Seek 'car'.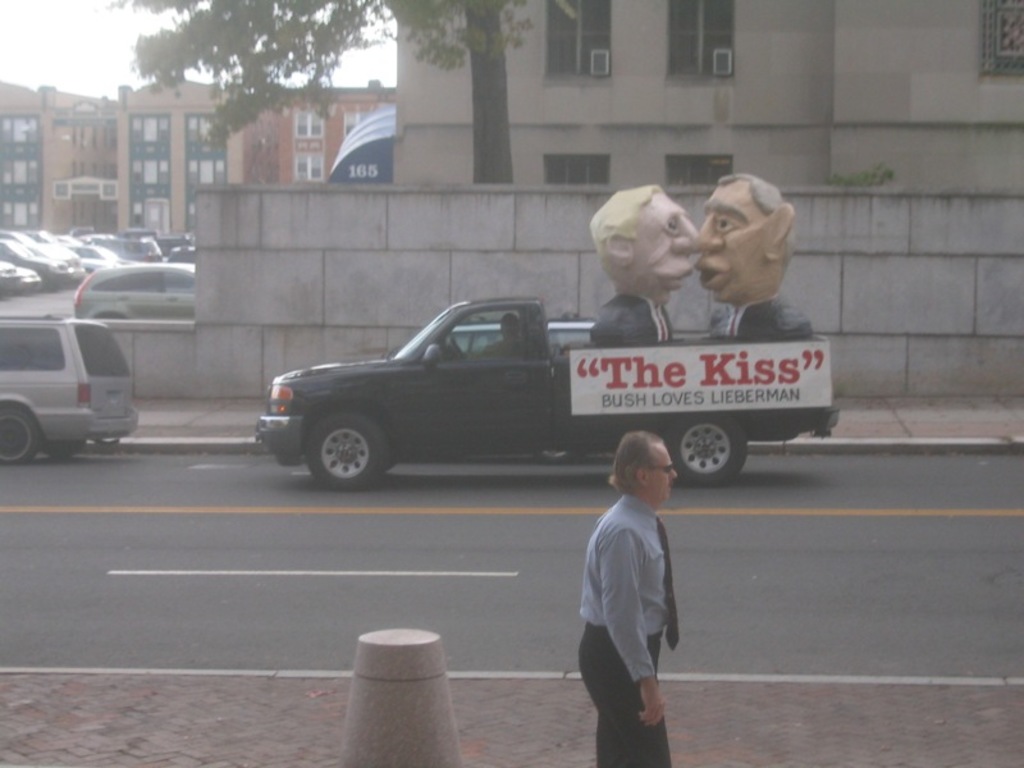
[x1=0, y1=253, x2=40, y2=292].
